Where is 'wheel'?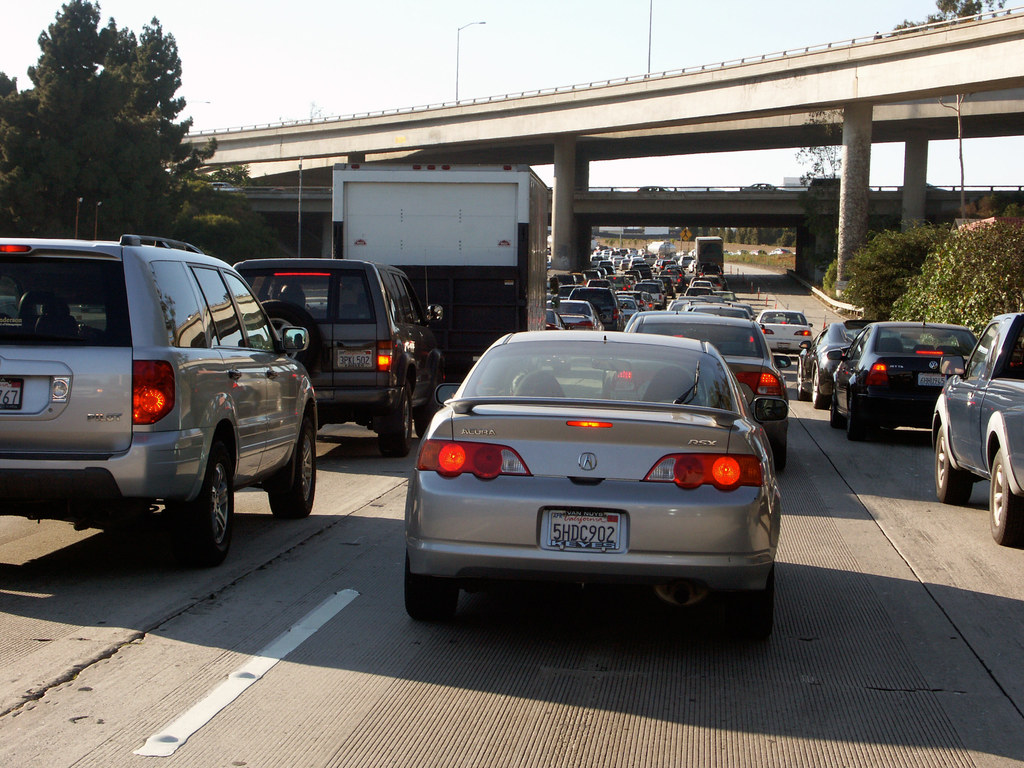
<box>262,299,319,374</box>.
